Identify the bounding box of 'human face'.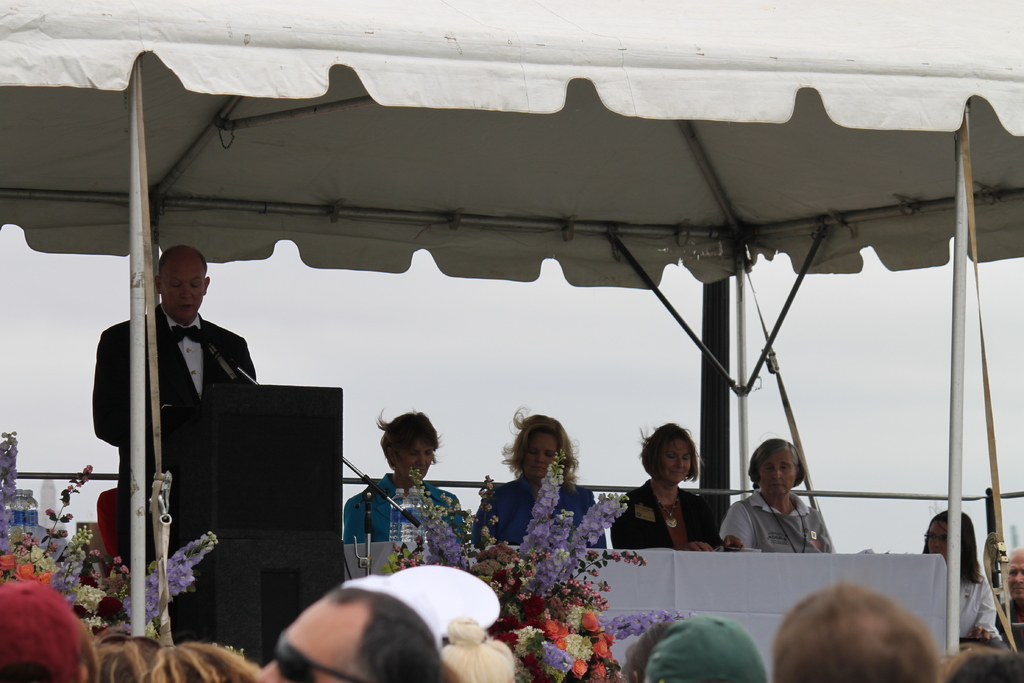
(392, 432, 435, 478).
